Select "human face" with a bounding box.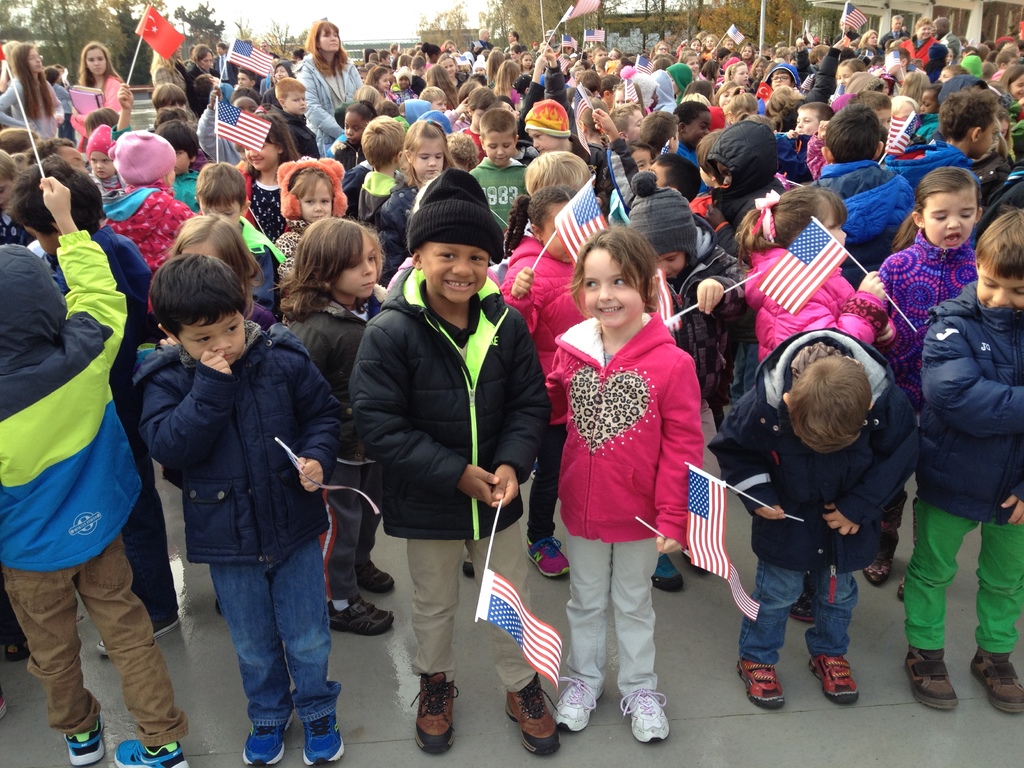
box(543, 204, 572, 265).
